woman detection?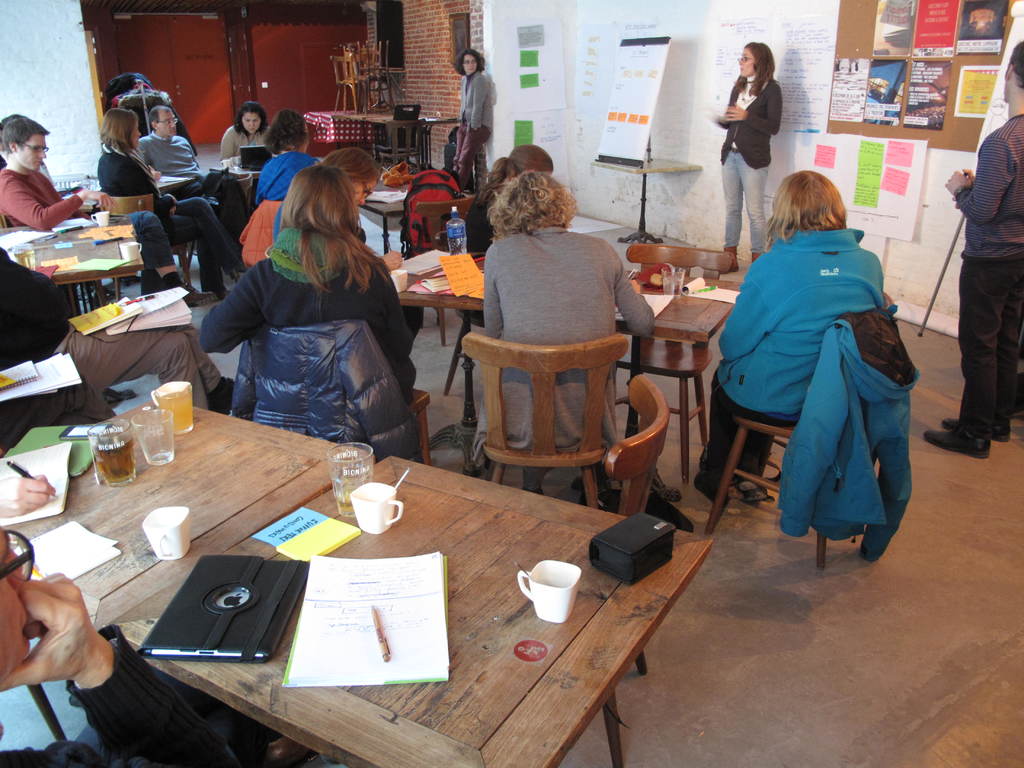
crop(258, 111, 321, 200)
